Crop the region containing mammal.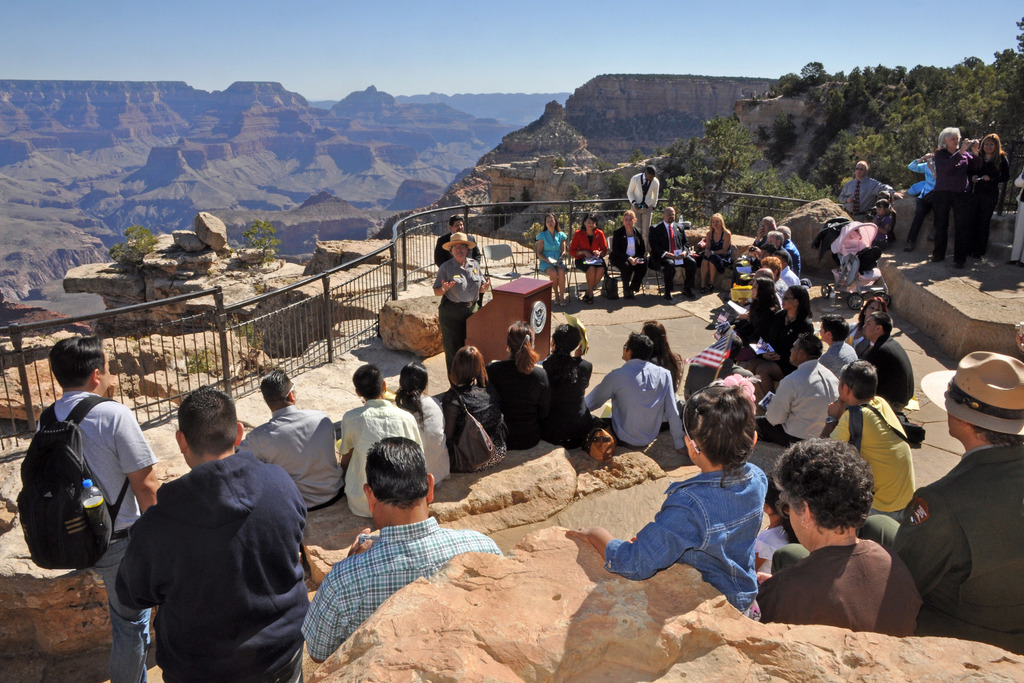
Crop region: pyautogui.locateOnScreen(626, 163, 662, 231).
